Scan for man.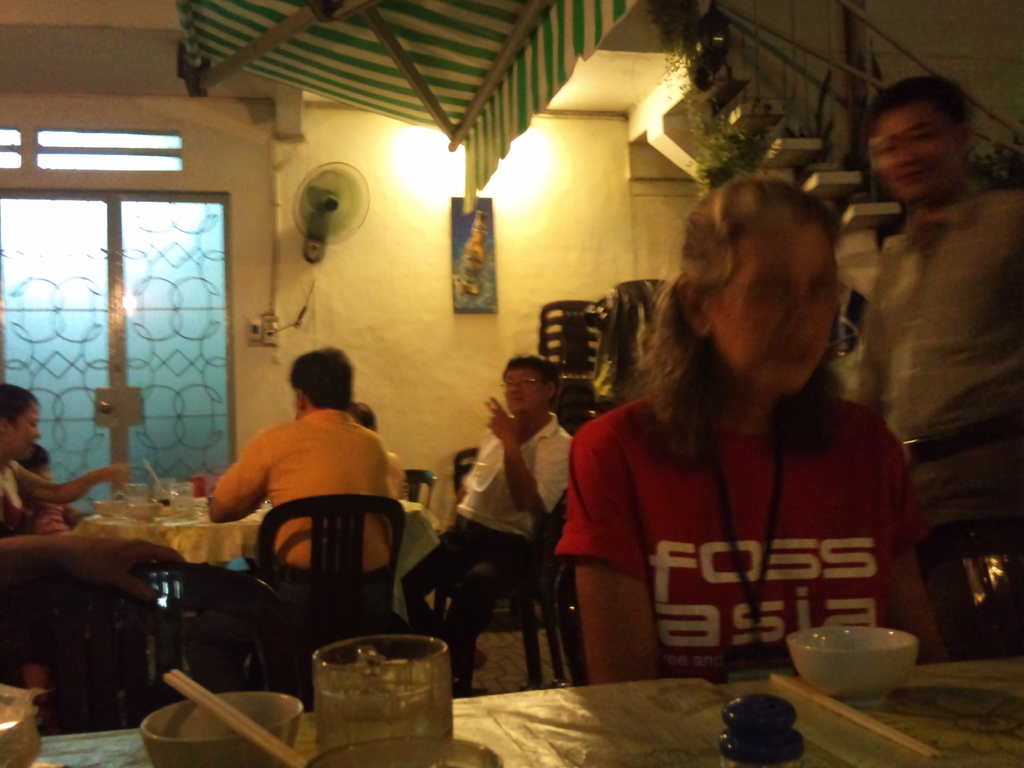
Scan result: BBox(415, 344, 572, 579).
